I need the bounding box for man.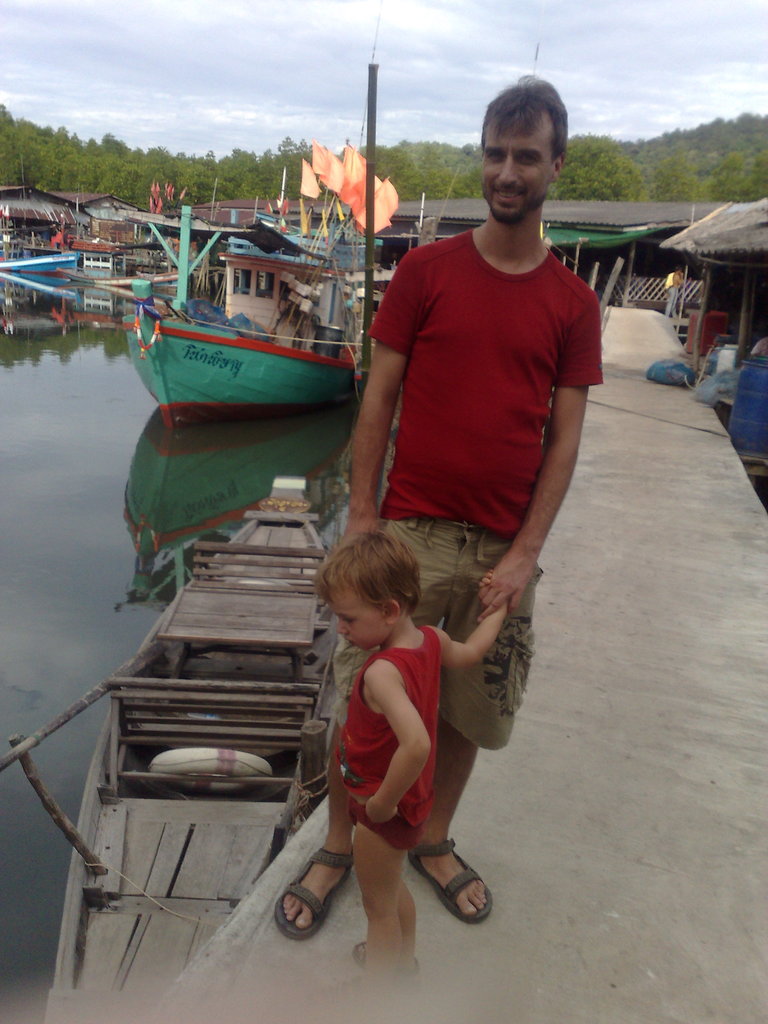
Here it is: box(275, 66, 609, 940).
